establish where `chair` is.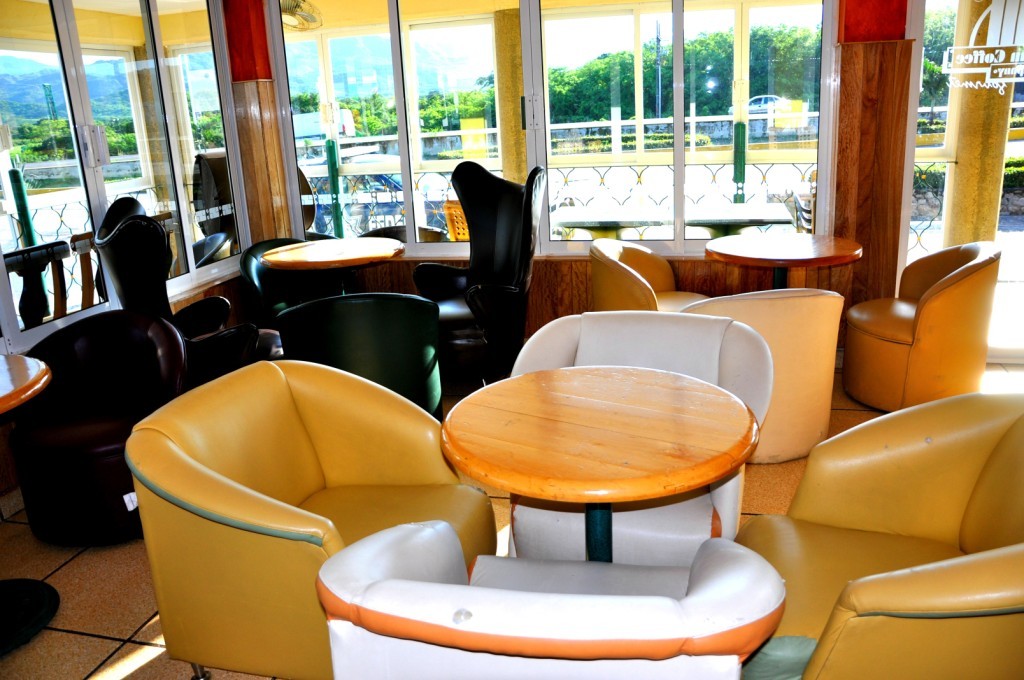
Established at <box>118,353,505,679</box>.
